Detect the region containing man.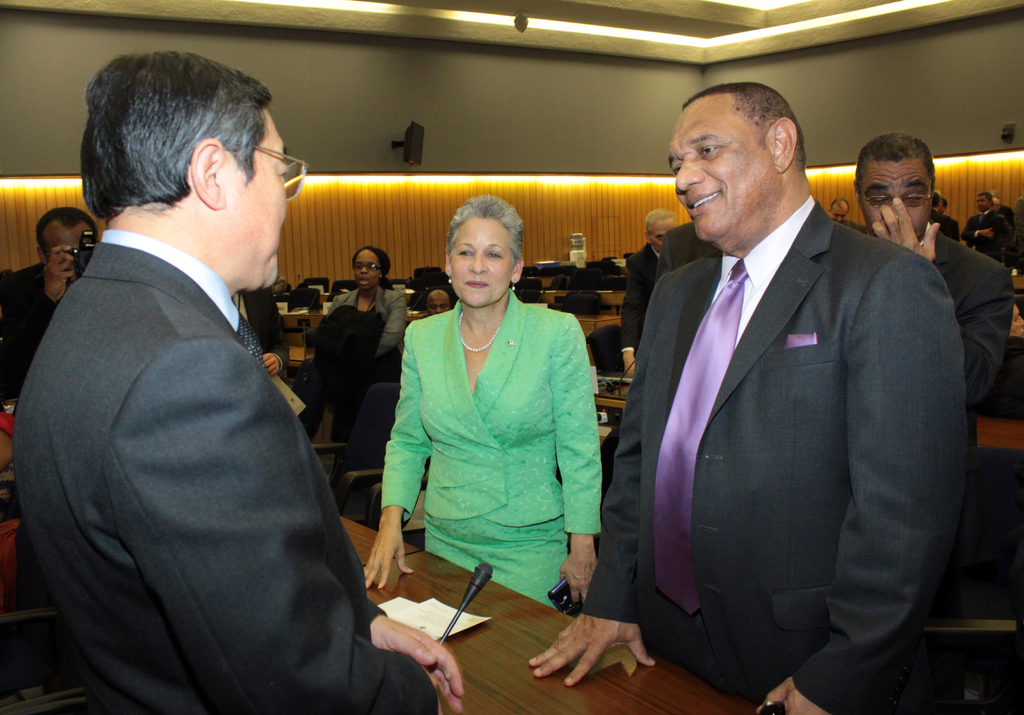
x1=958, y1=189, x2=1013, y2=268.
